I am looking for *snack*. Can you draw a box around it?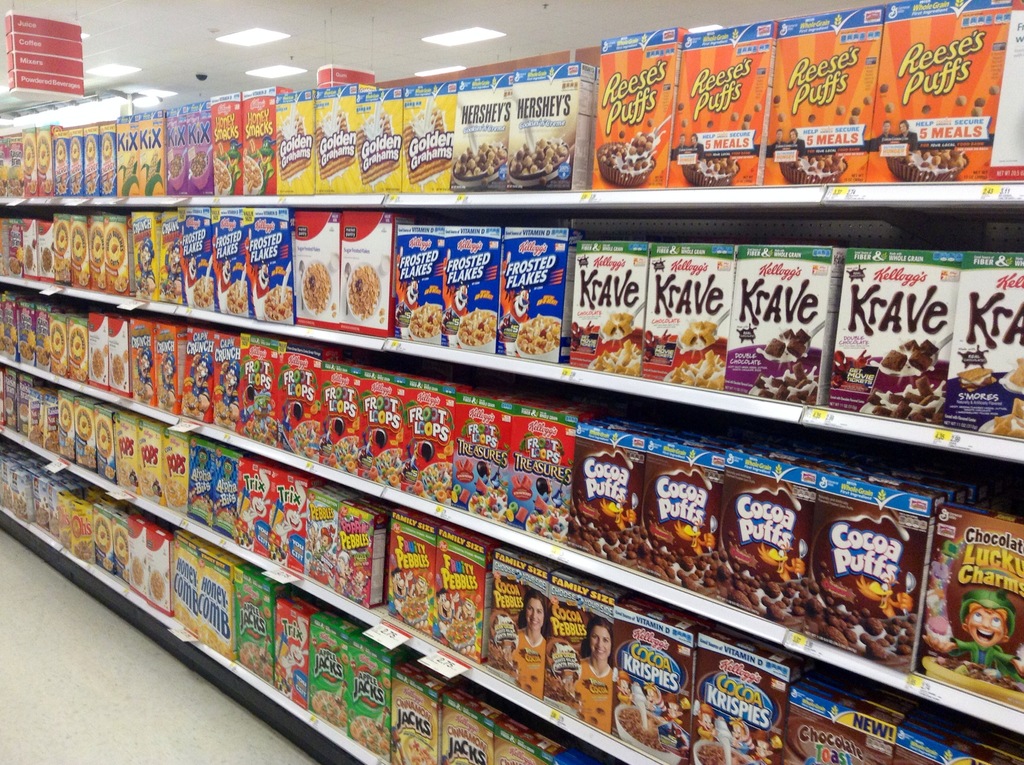
Sure, the bounding box is locate(646, 118, 652, 127).
